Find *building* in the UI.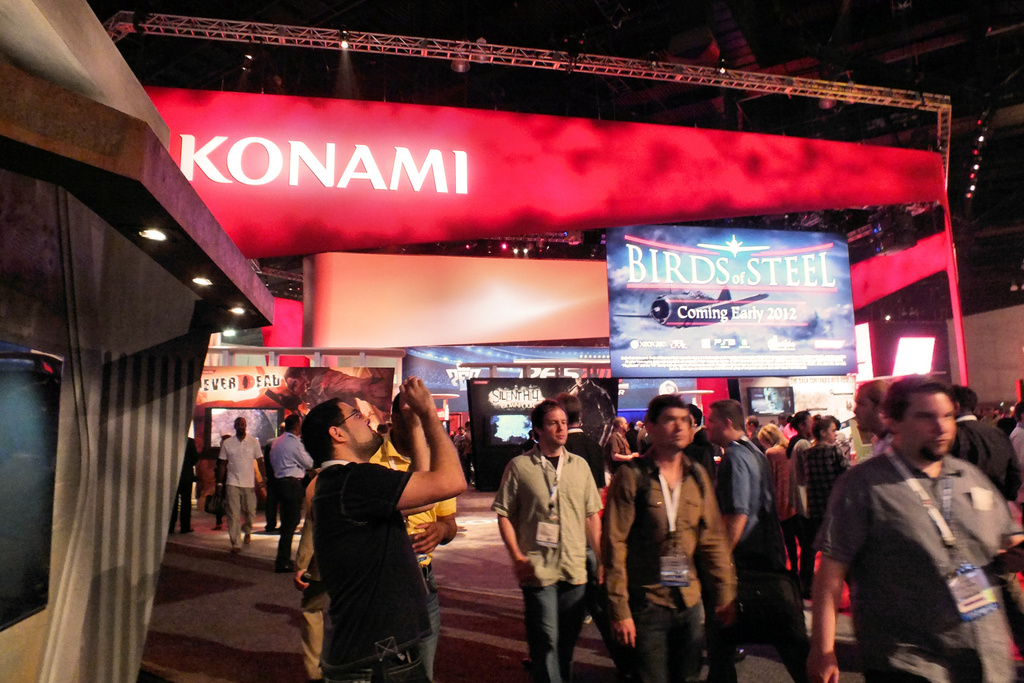
UI element at box(133, 84, 968, 514).
